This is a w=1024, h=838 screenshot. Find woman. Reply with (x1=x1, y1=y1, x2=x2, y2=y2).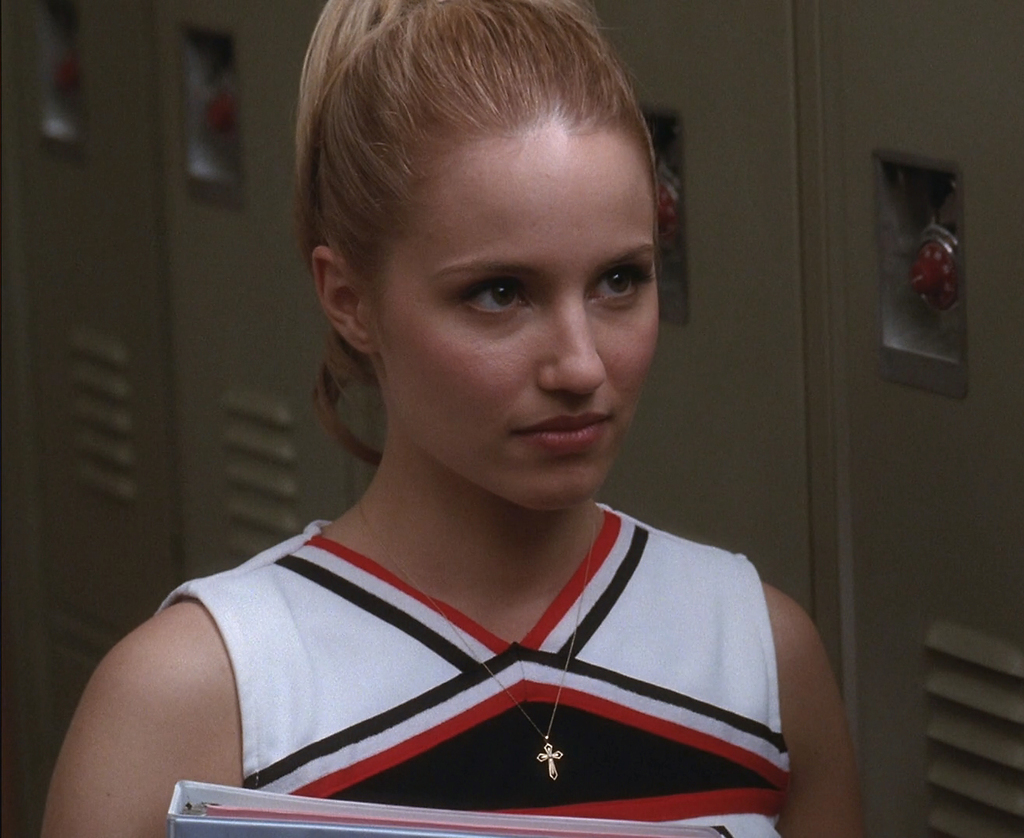
(x1=80, y1=43, x2=870, y2=818).
